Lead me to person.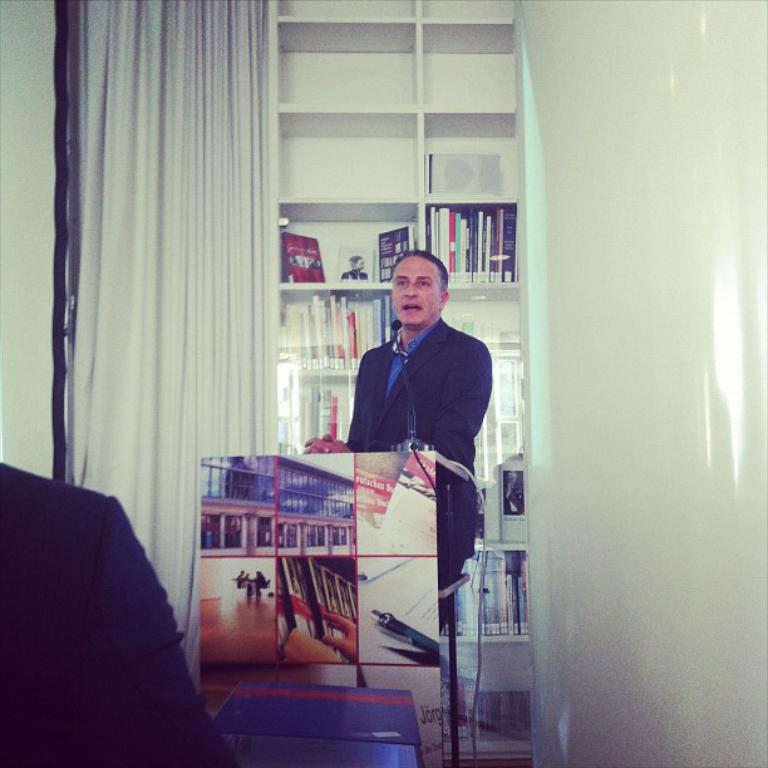
Lead to box=[319, 236, 488, 600].
